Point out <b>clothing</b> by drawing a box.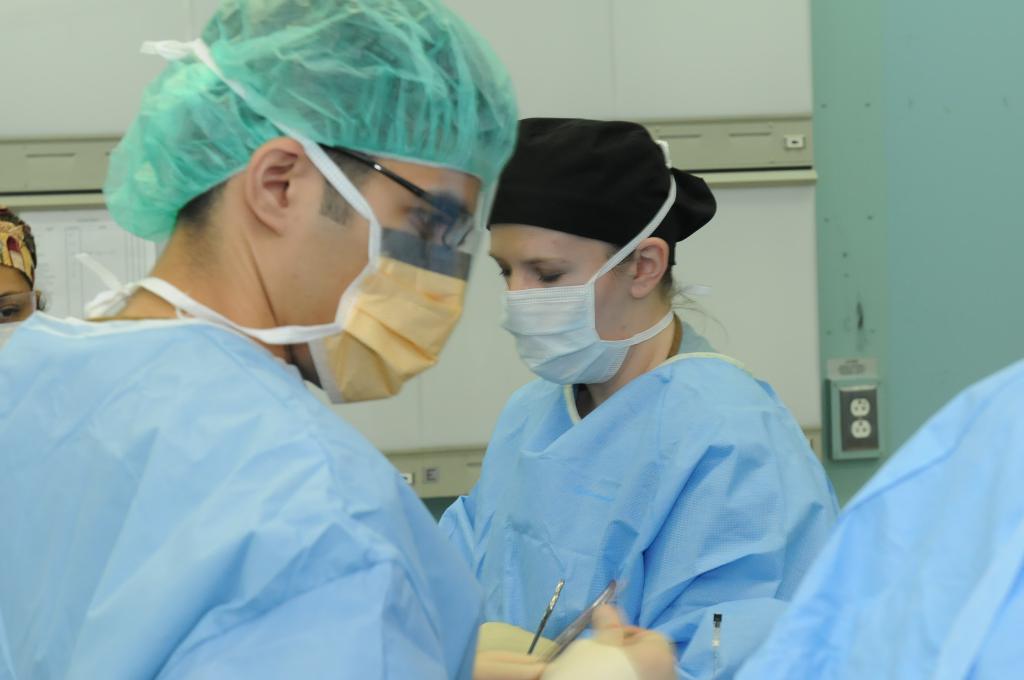
detection(3, 255, 473, 679).
